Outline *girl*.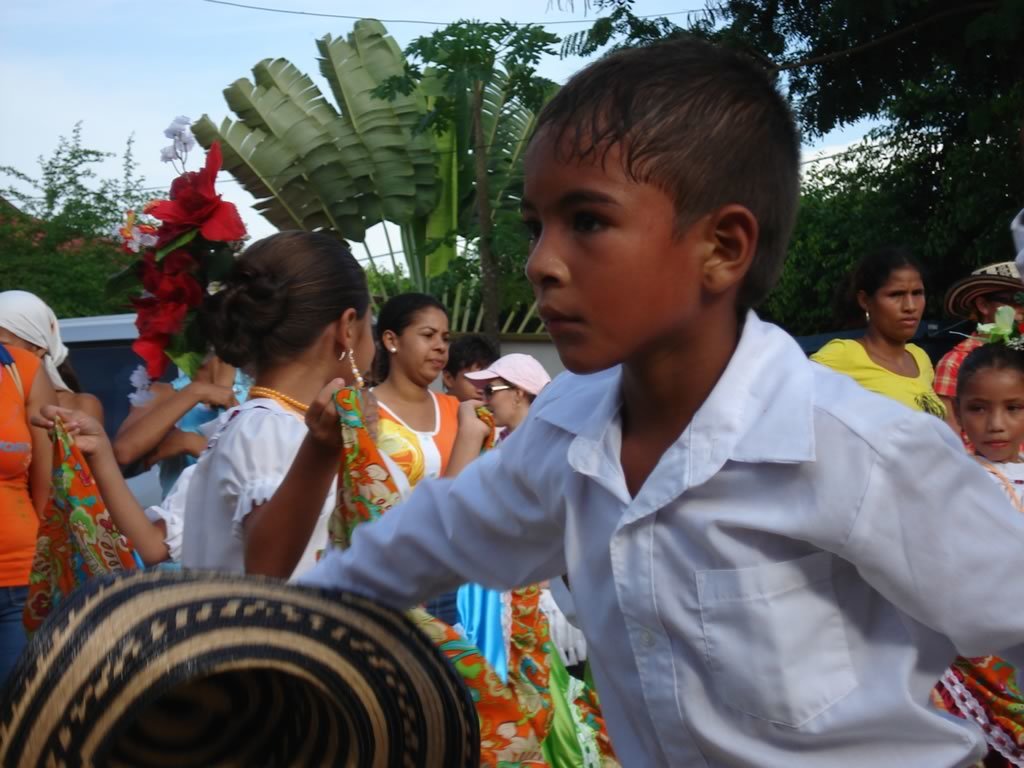
Outline: 178 230 379 586.
